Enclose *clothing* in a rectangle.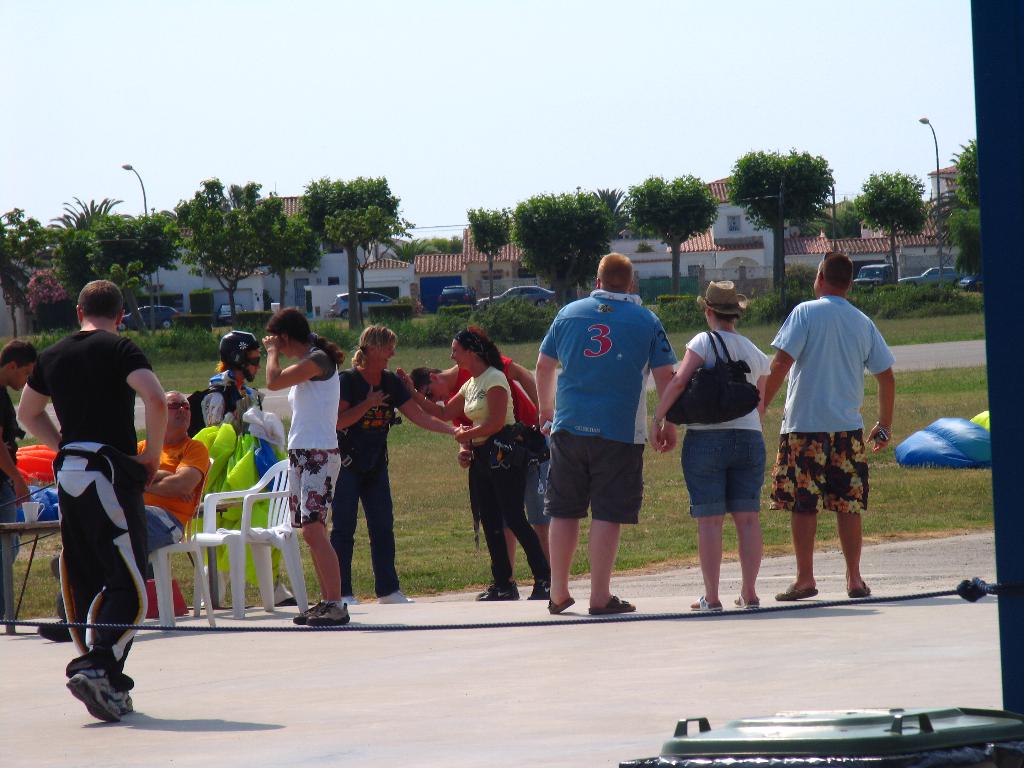
pyautogui.locateOnScreen(276, 338, 340, 528).
